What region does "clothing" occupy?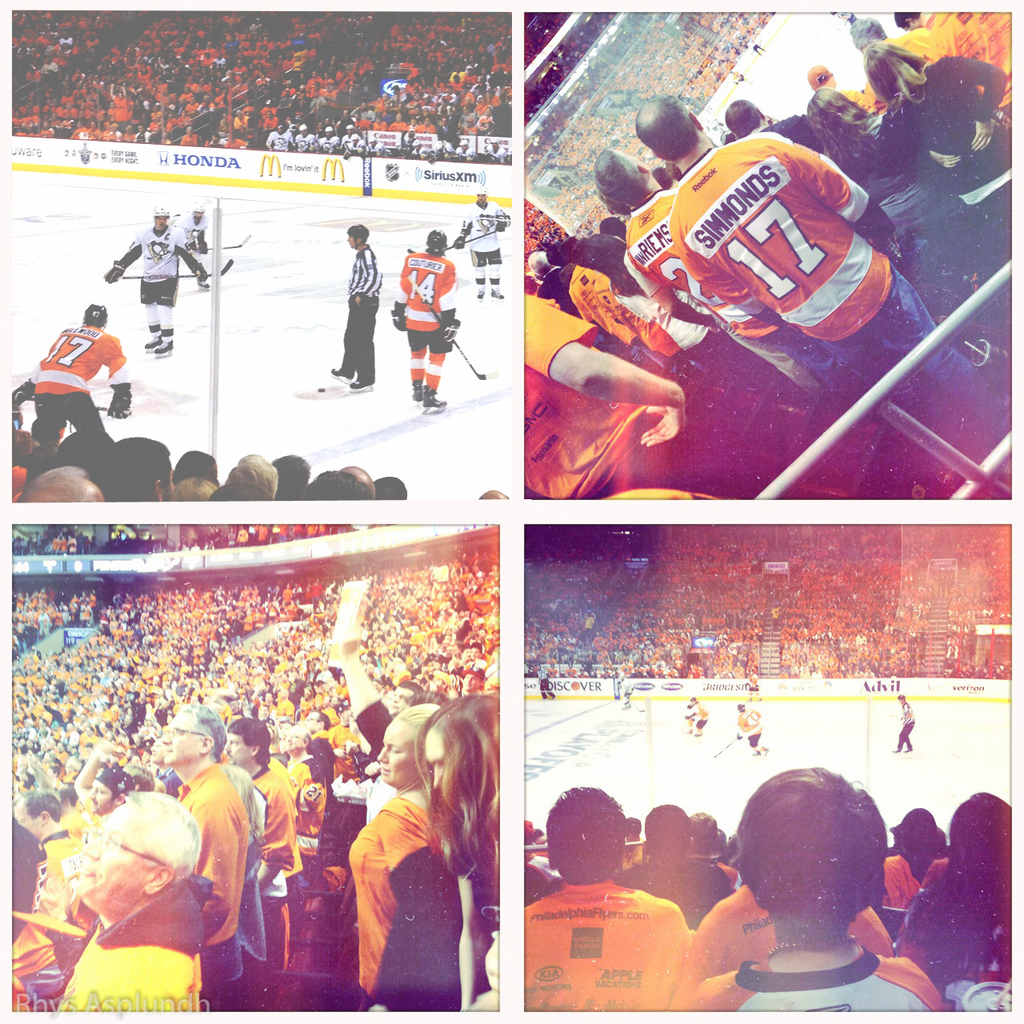
left=573, top=266, right=698, bottom=350.
